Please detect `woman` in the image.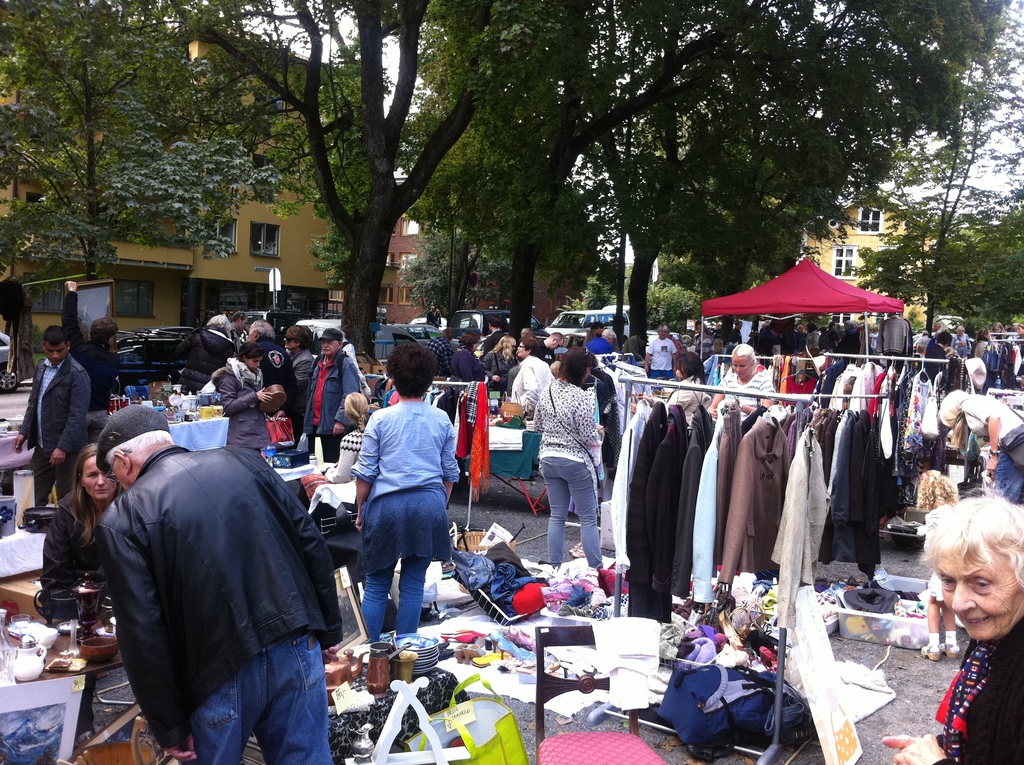
BBox(990, 319, 1006, 343).
